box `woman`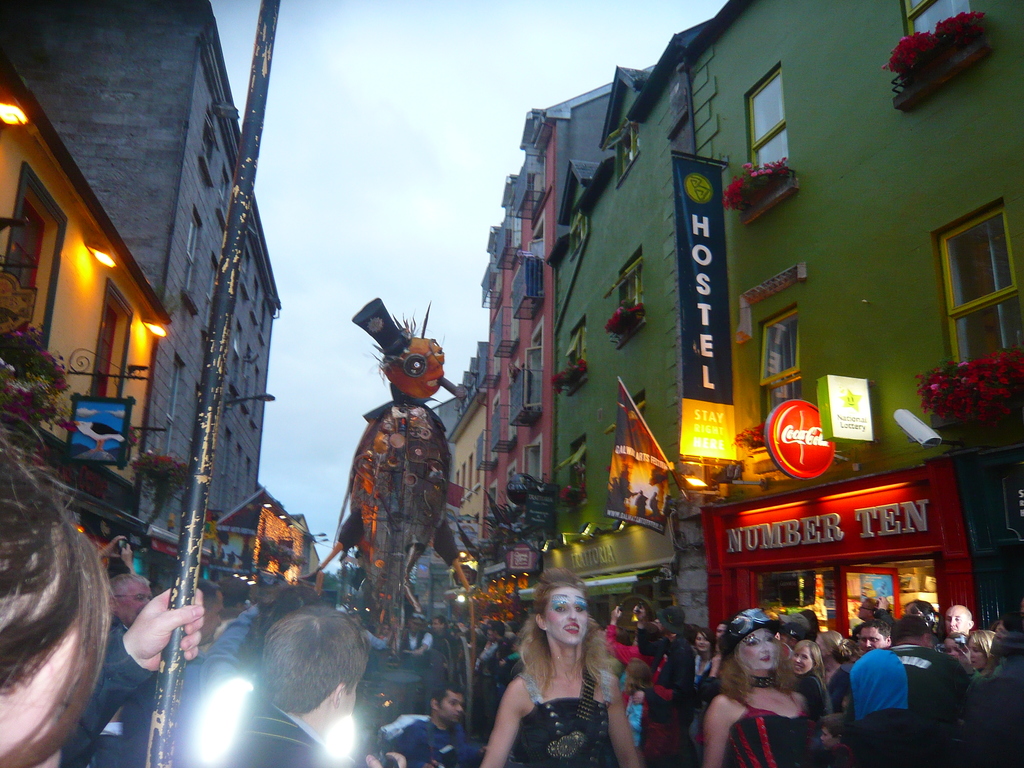
rect(473, 570, 636, 760)
